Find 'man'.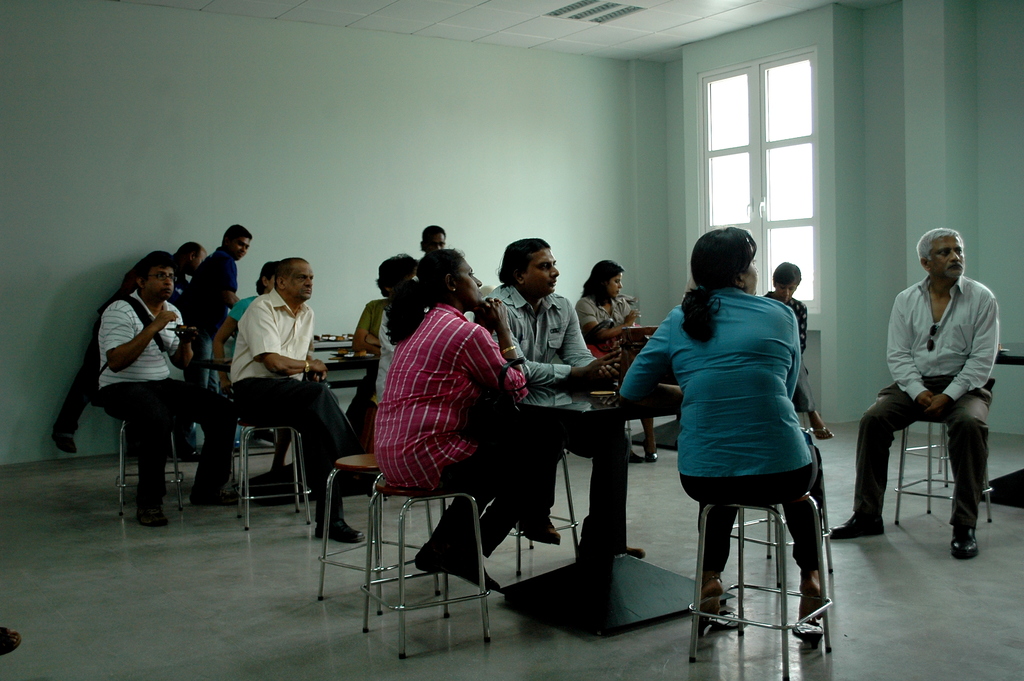
box(481, 231, 643, 557).
